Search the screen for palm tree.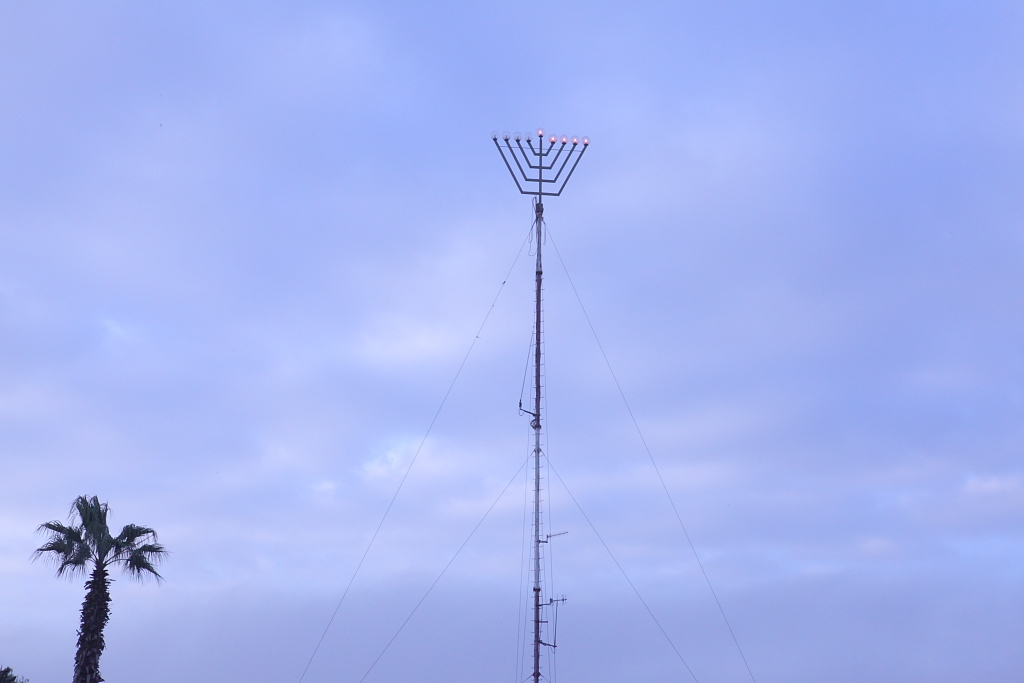
Found at <box>31,489,165,682</box>.
